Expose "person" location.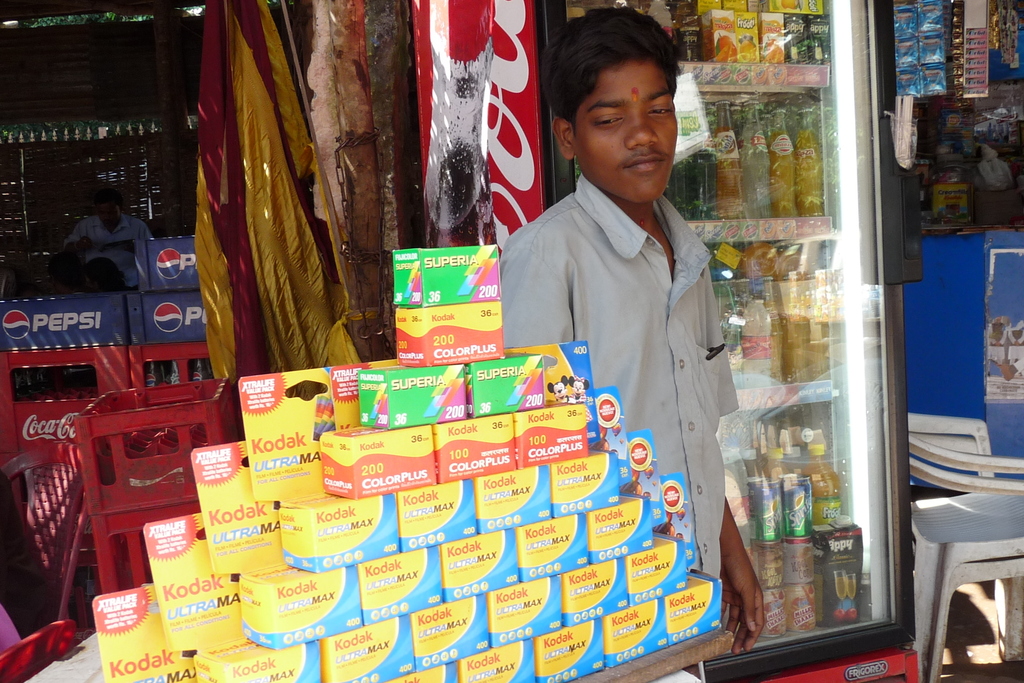
Exposed at (515, 21, 747, 656).
